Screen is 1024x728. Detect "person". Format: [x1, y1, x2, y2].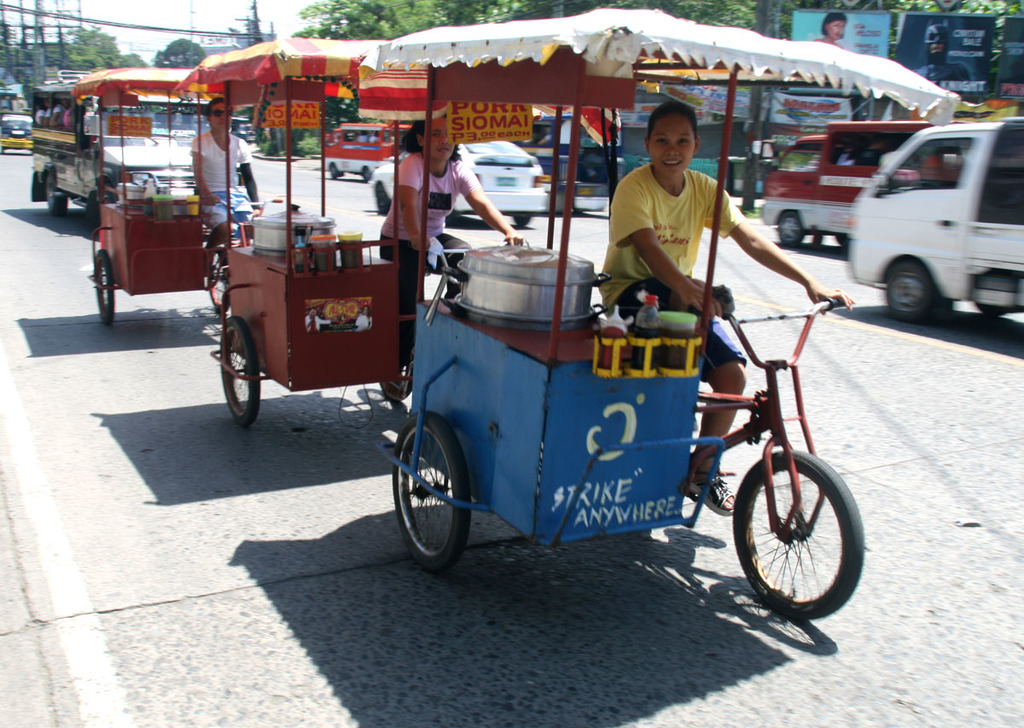
[187, 94, 261, 287].
